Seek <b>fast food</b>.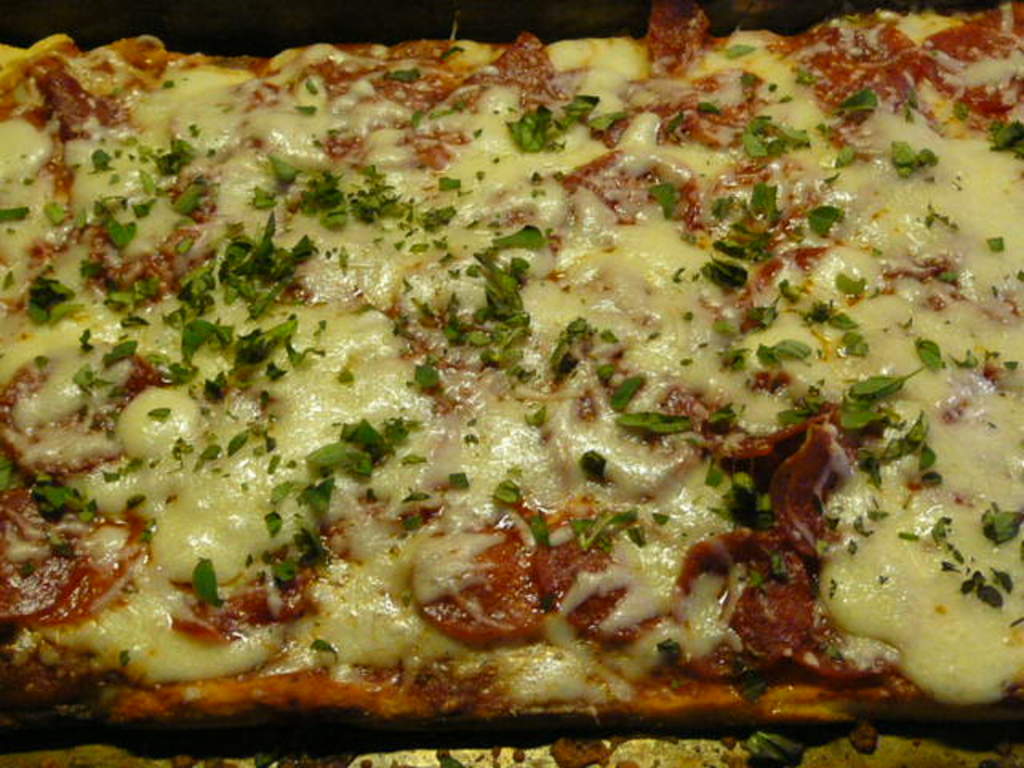
select_region(0, 0, 1022, 726).
